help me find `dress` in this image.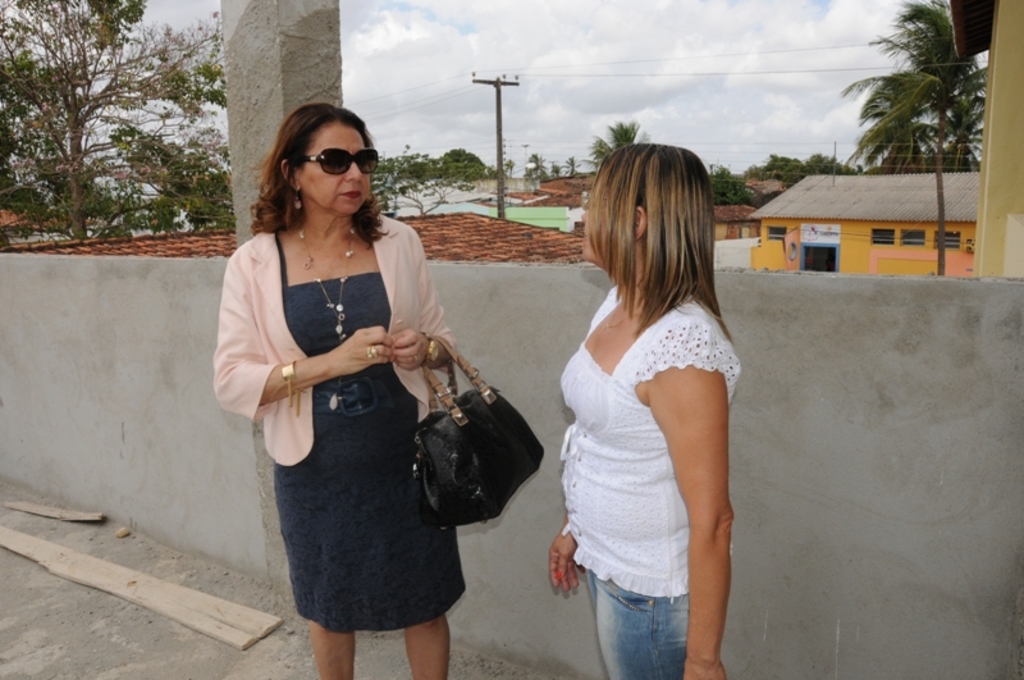
Found it: {"x1": 269, "y1": 231, "x2": 465, "y2": 627}.
